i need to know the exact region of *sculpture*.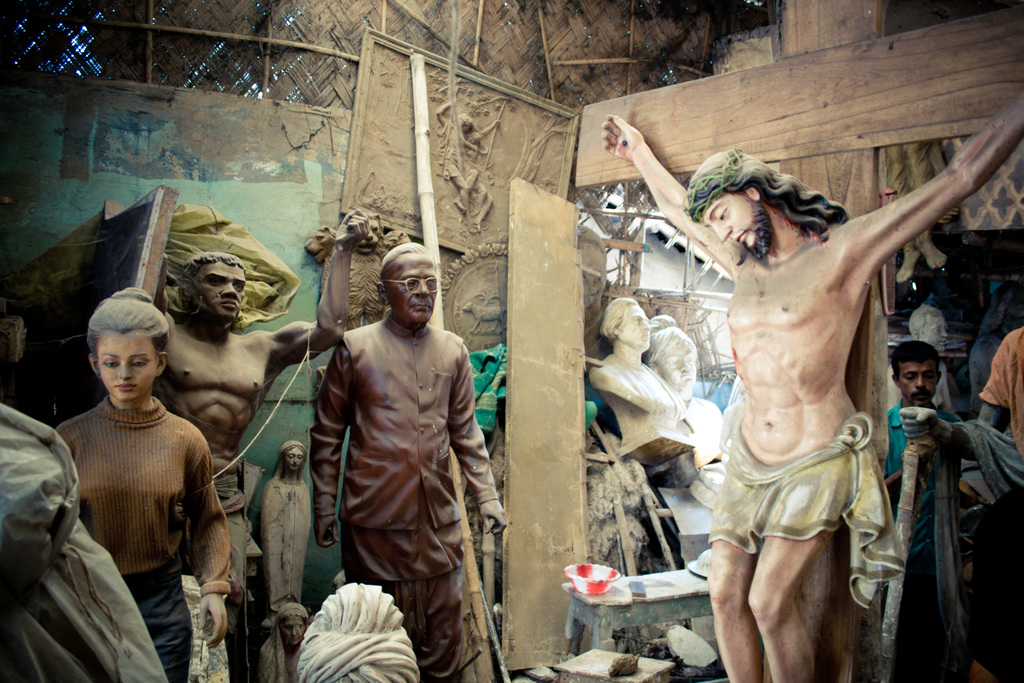
Region: rect(295, 579, 422, 682).
